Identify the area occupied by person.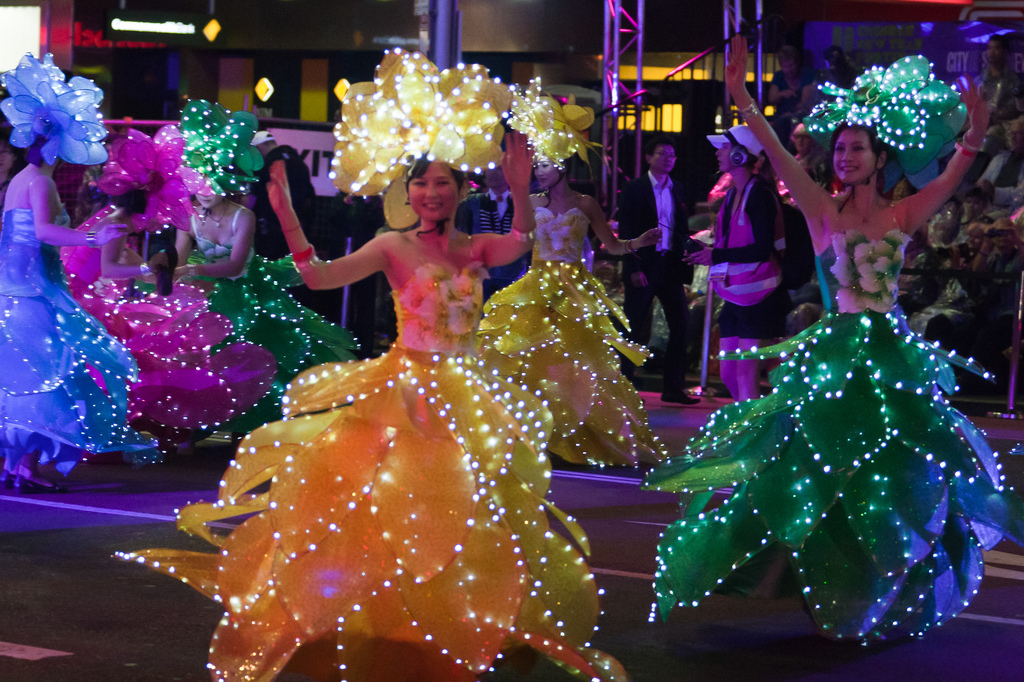
Area: pyautogui.locateOnScreen(978, 26, 1016, 91).
